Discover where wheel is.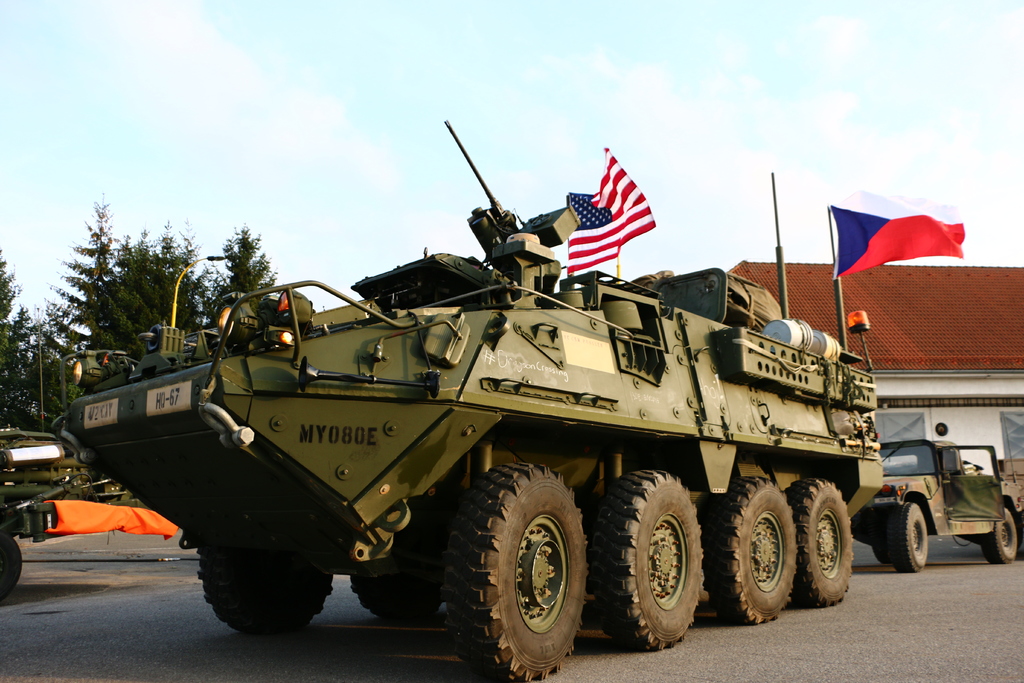
Discovered at 0/532/25/598.
